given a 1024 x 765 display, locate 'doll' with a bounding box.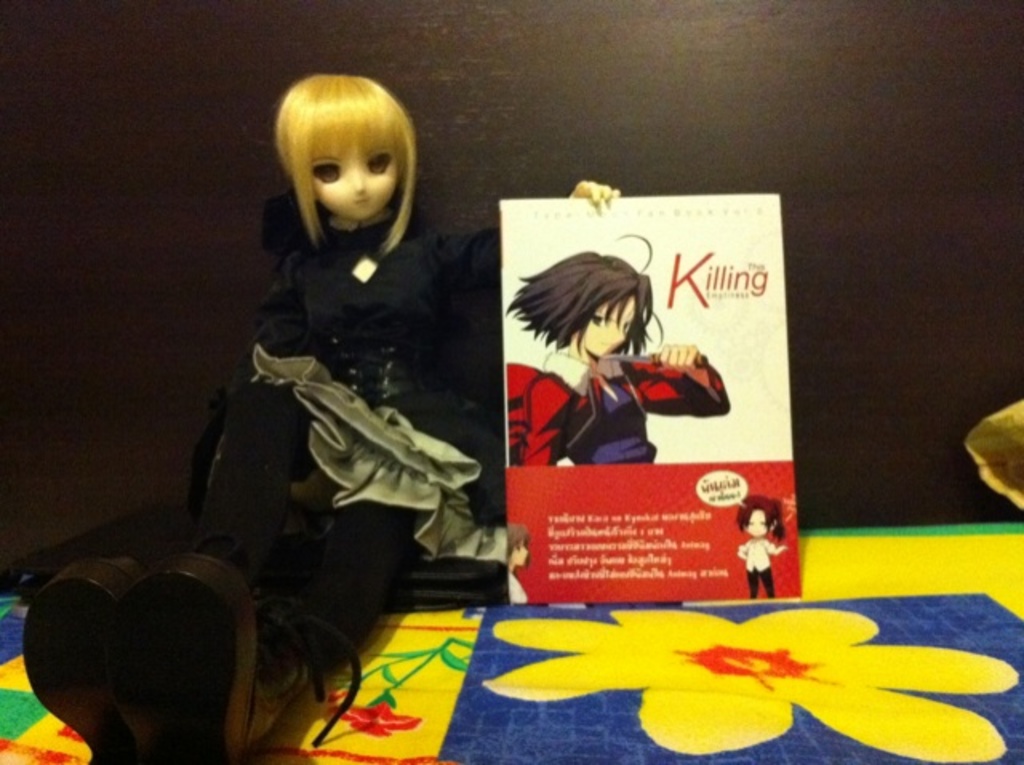
Located: 510, 530, 525, 607.
